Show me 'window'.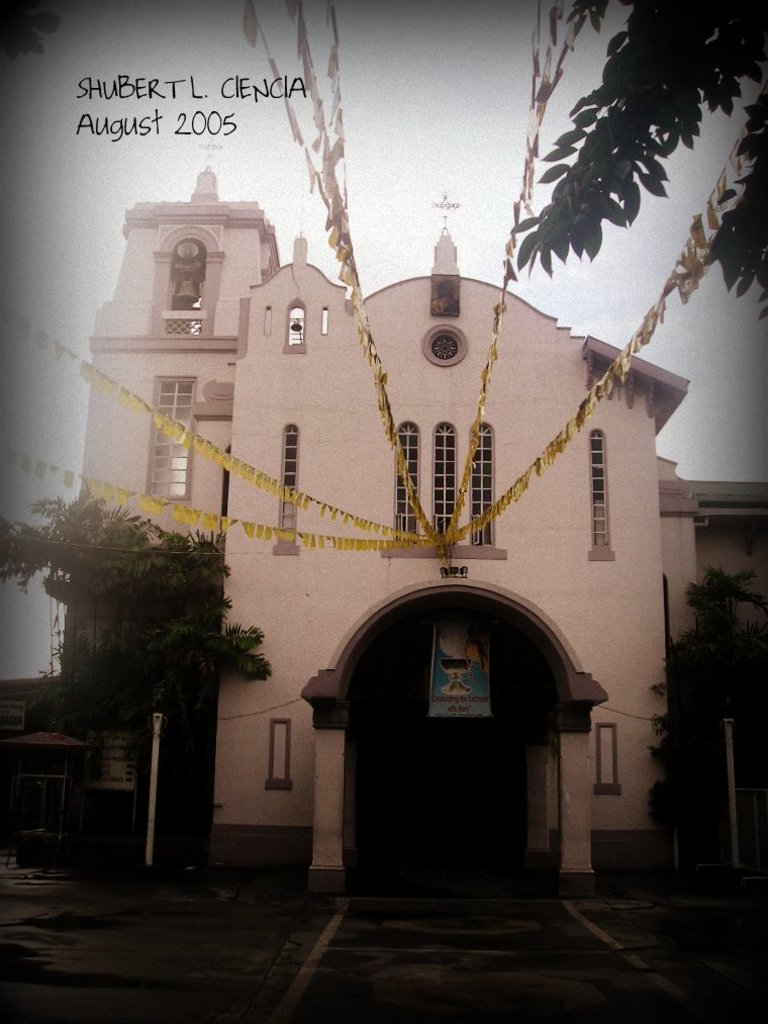
'window' is here: (436, 425, 453, 540).
